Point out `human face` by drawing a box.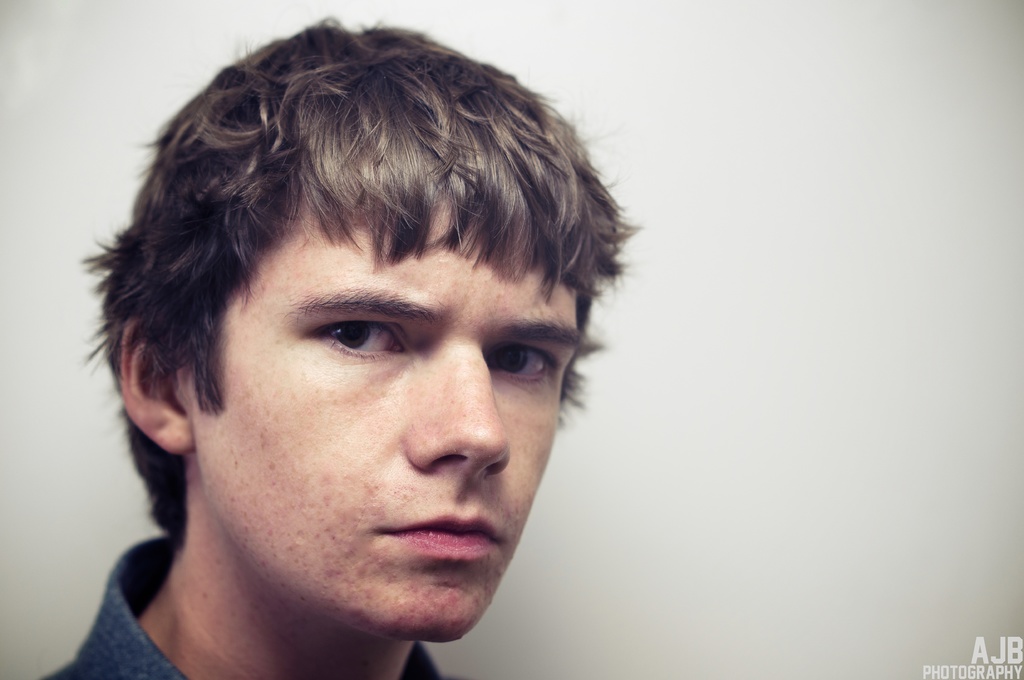
(194,198,583,635).
